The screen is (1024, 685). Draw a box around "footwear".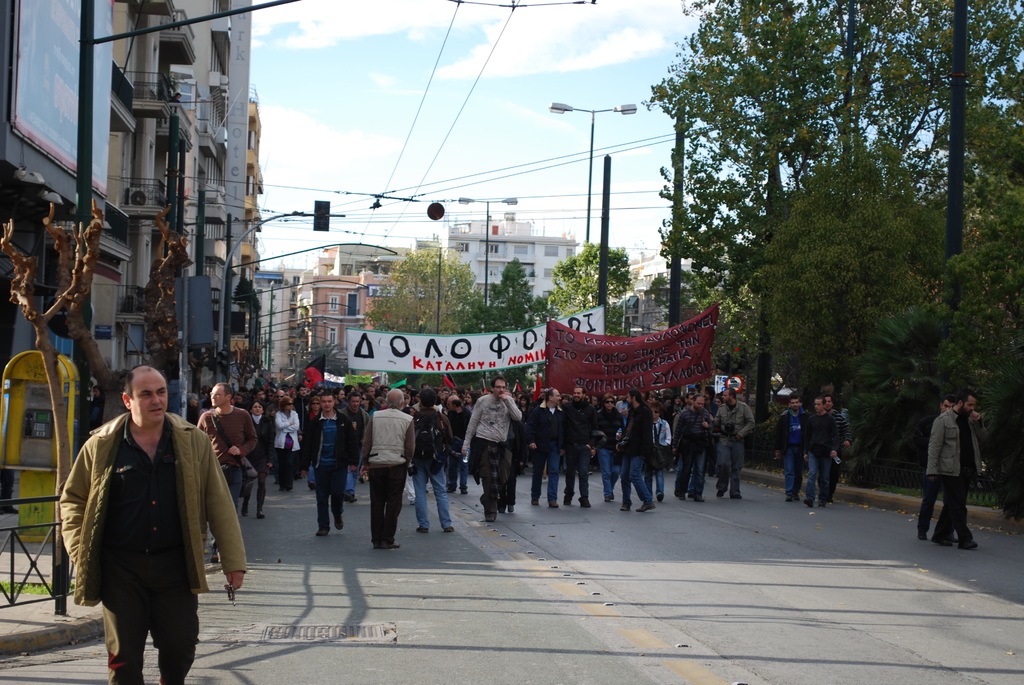
[951,539,955,545].
